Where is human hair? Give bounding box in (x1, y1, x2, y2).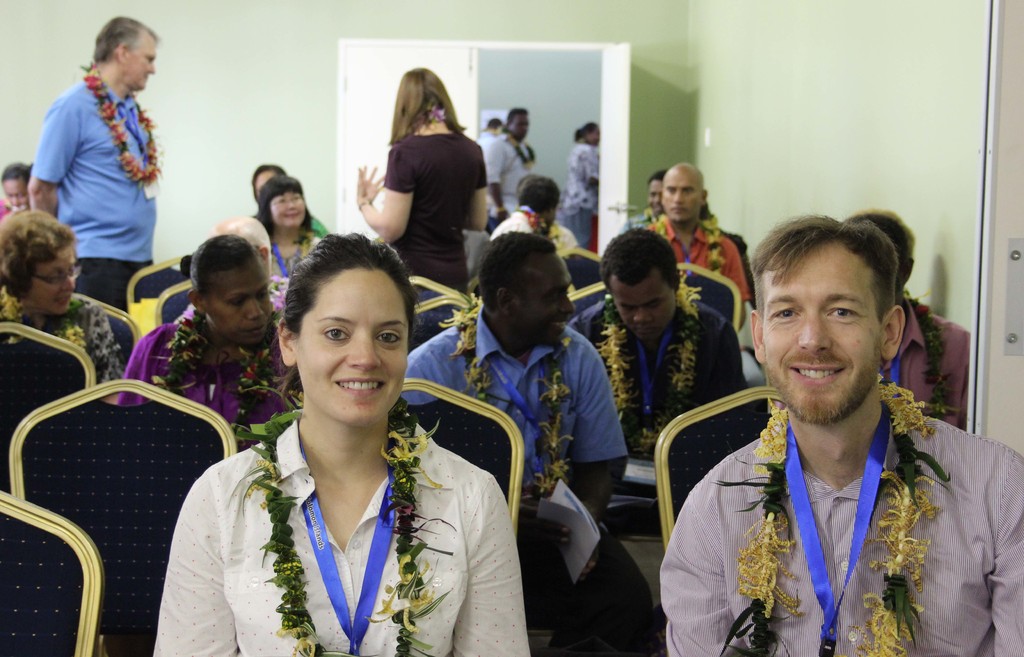
(595, 224, 677, 293).
